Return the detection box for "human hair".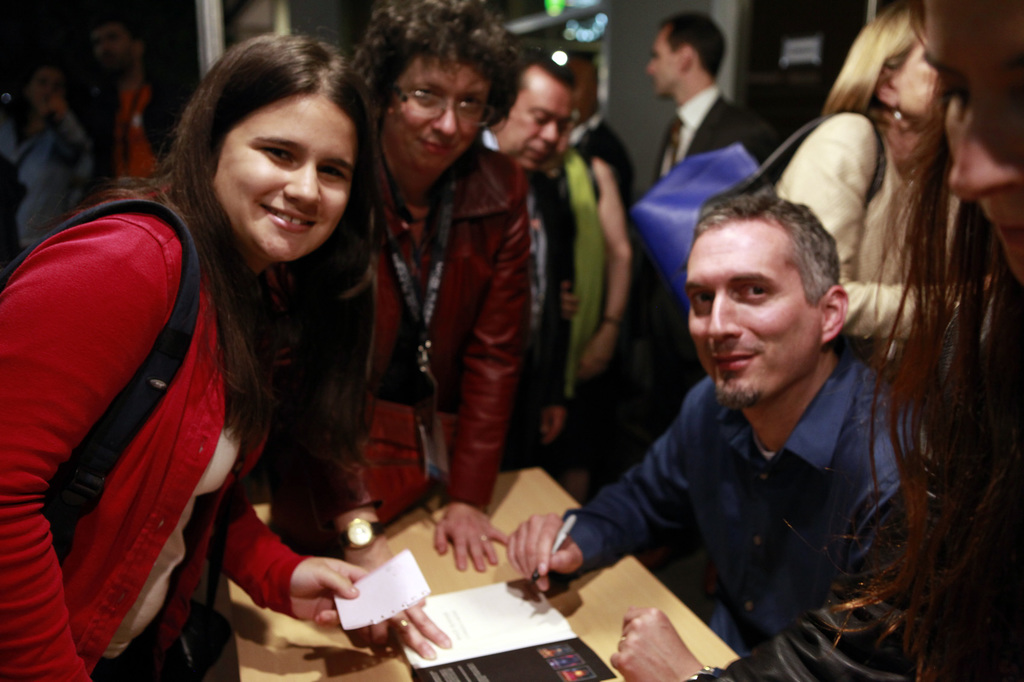
rect(819, 0, 938, 116).
